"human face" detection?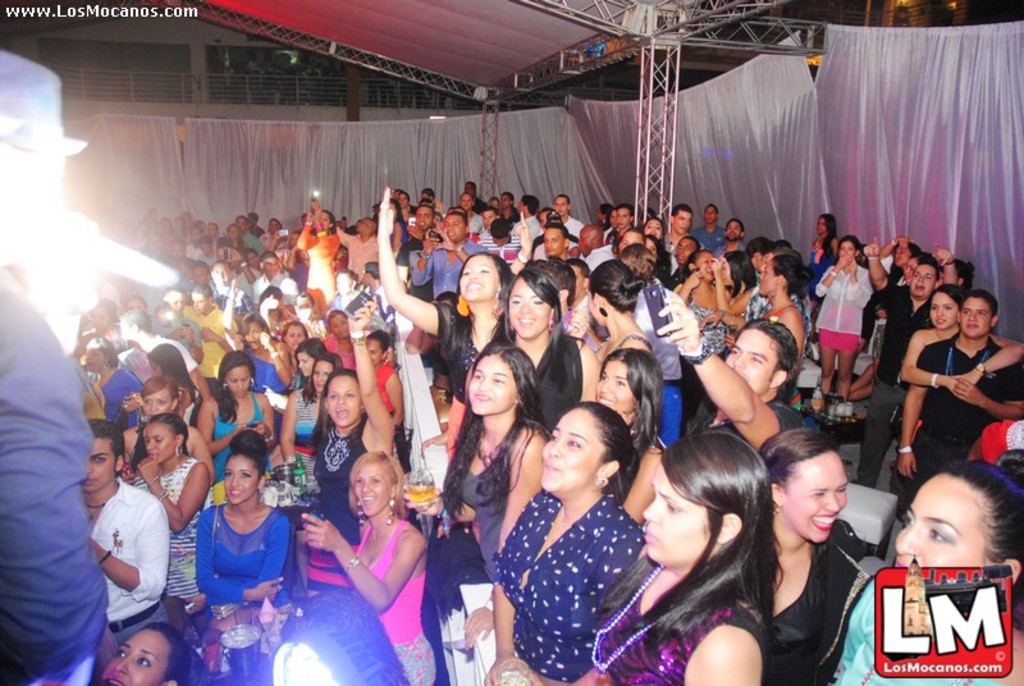
261/251/280/274
